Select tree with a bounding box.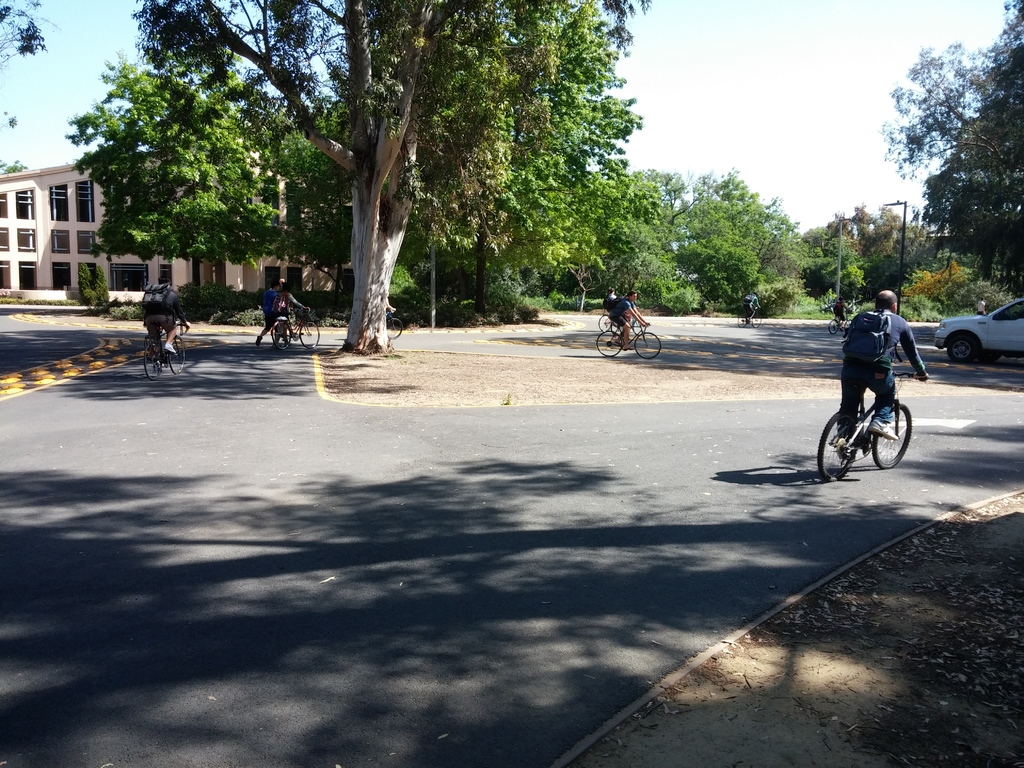
region(131, 0, 558, 355).
